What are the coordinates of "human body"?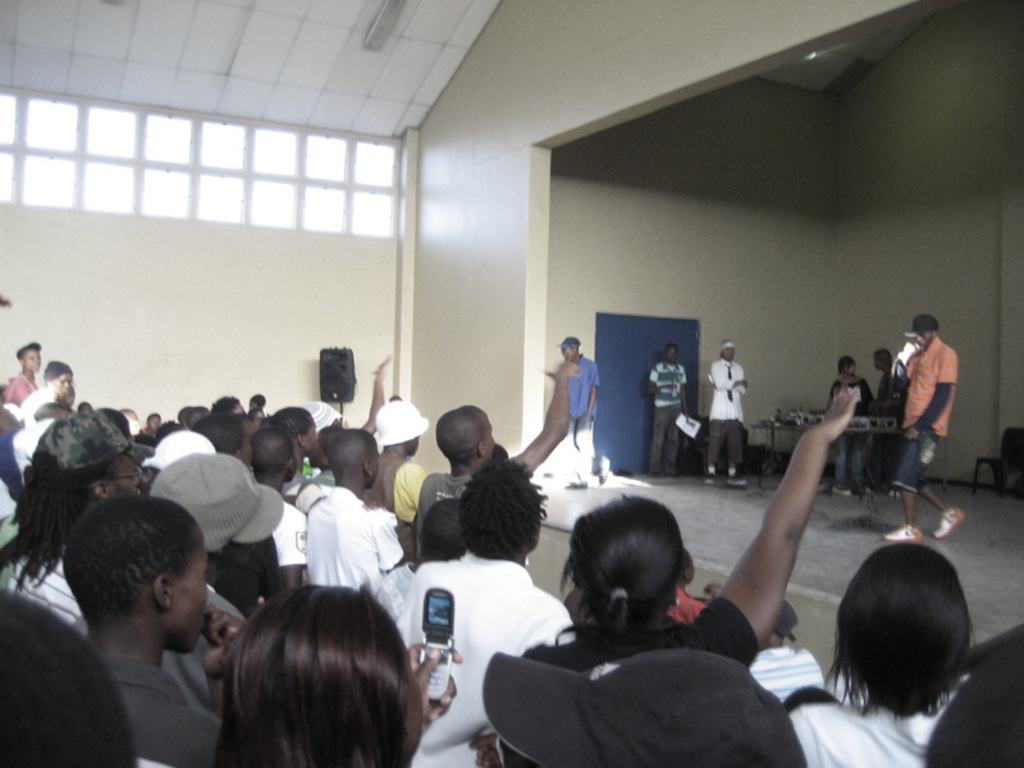
x1=835 y1=360 x2=888 y2=479.
